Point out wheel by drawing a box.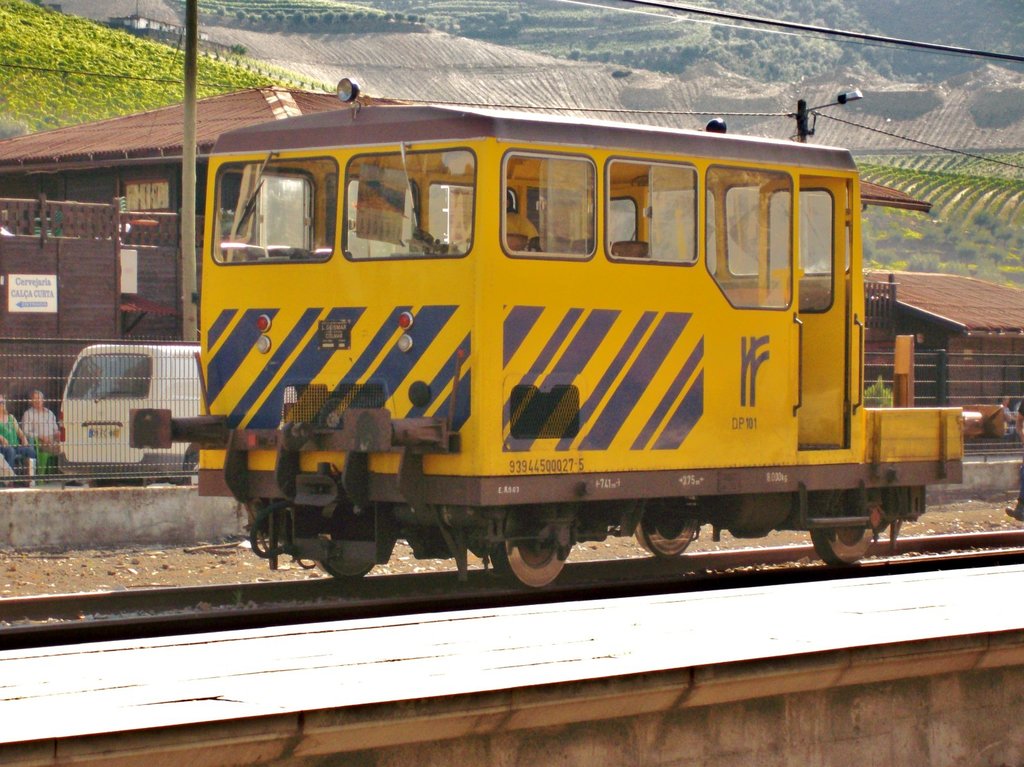
region(89, 479, 122, 487).
